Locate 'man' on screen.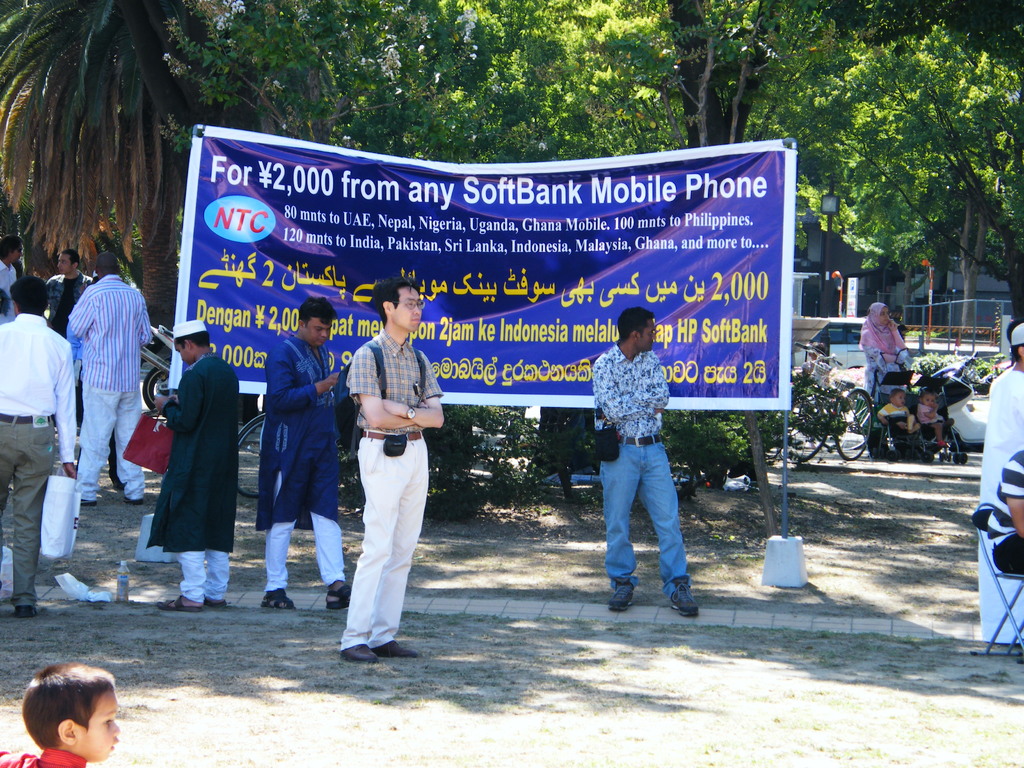
On screen at {"left": 588, "top": 307, "right": 703, "bottom": 612}.
